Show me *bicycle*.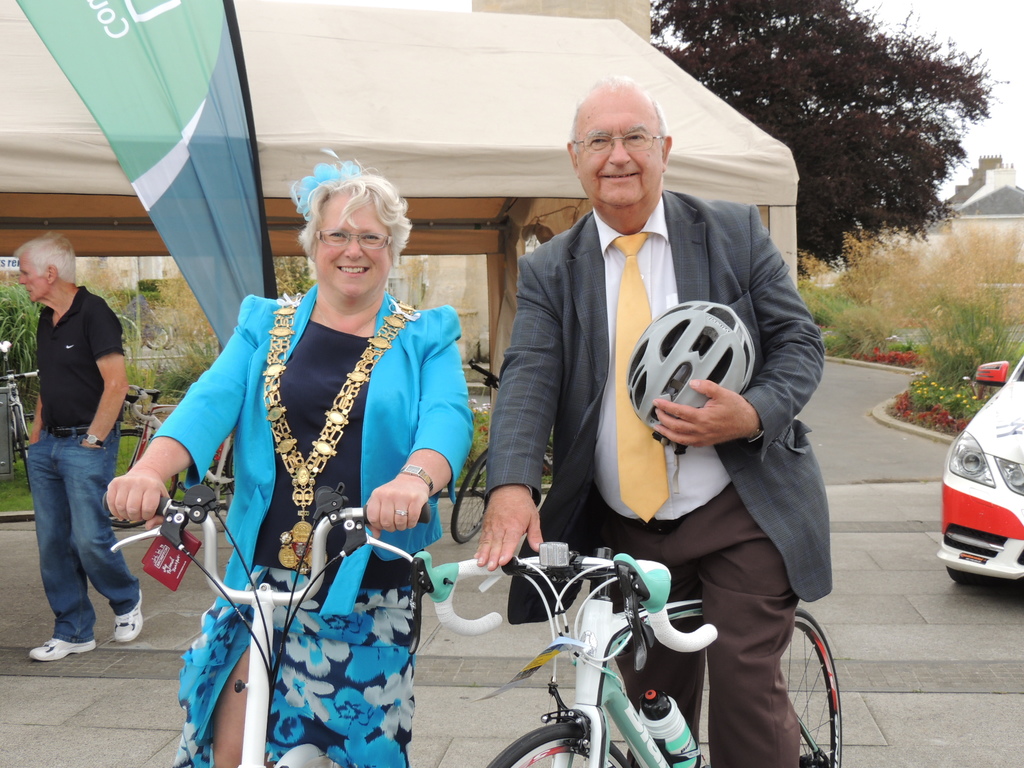
*bicycle* is here: 447/360/555/545.
